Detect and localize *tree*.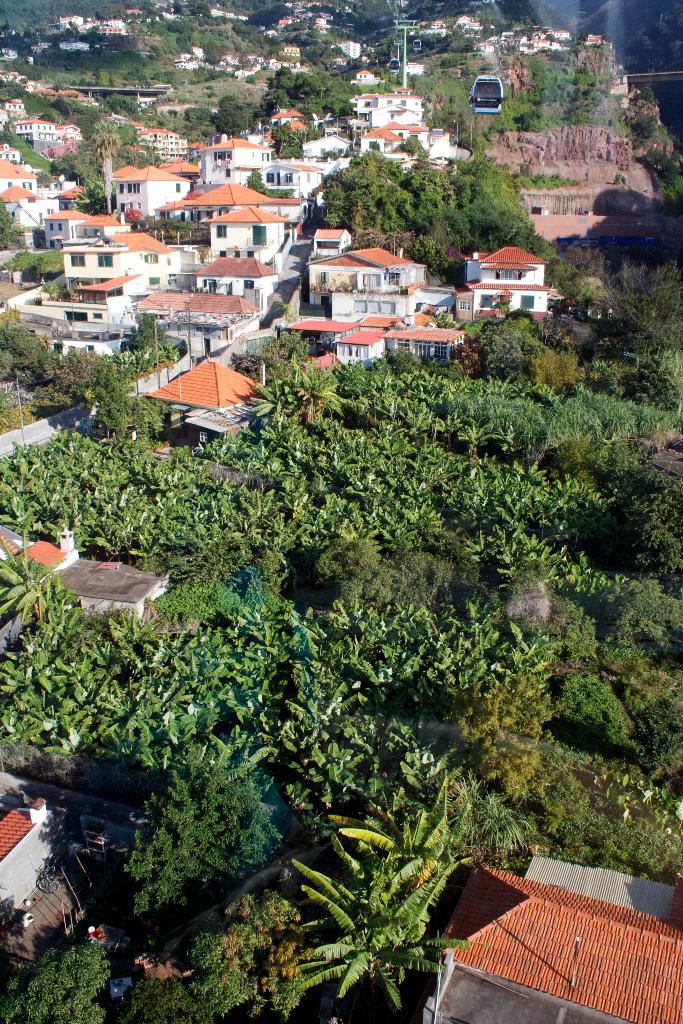
Localized at (273,68,320,106).
